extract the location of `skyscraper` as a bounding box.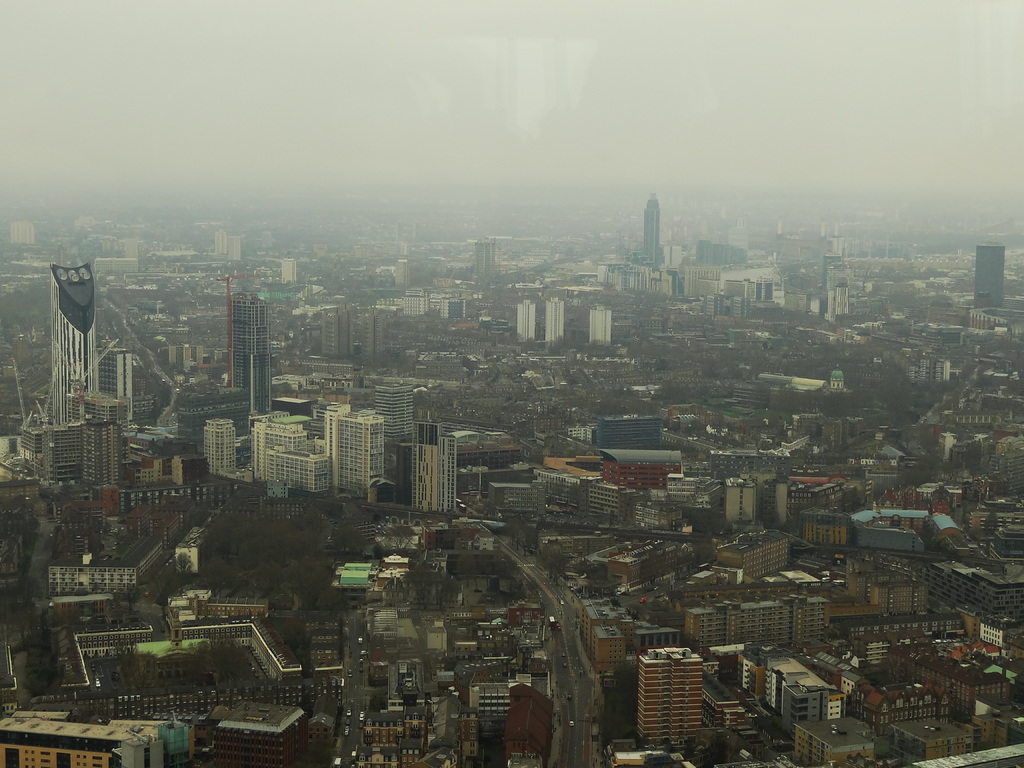
<region>642, 198, 658, 266</region>.
